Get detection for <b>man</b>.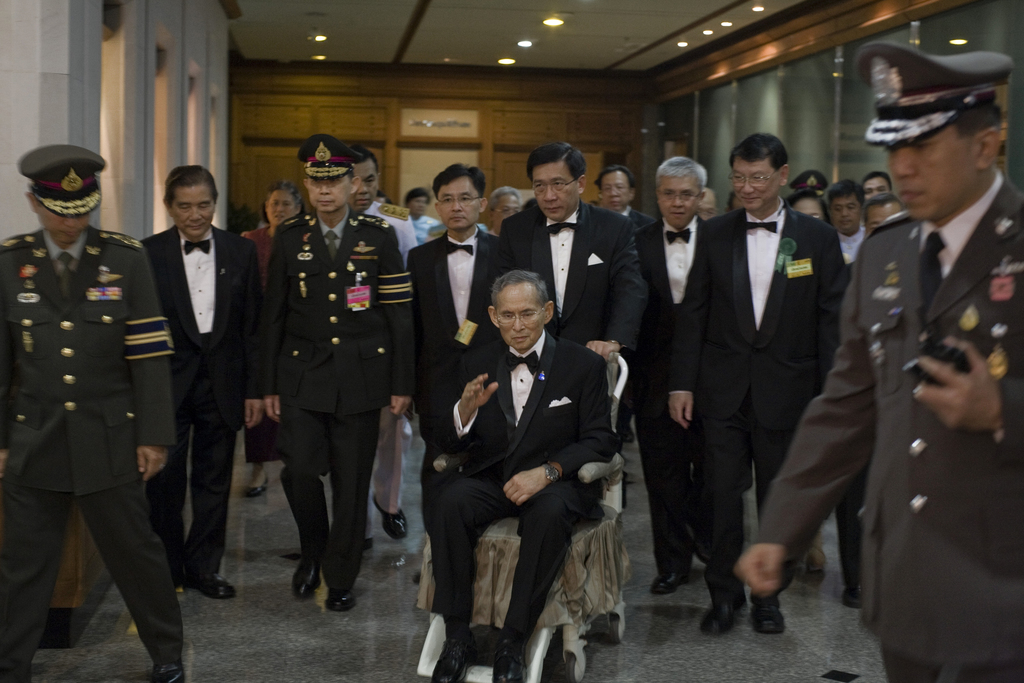
Detection: 0 144 186 682.
